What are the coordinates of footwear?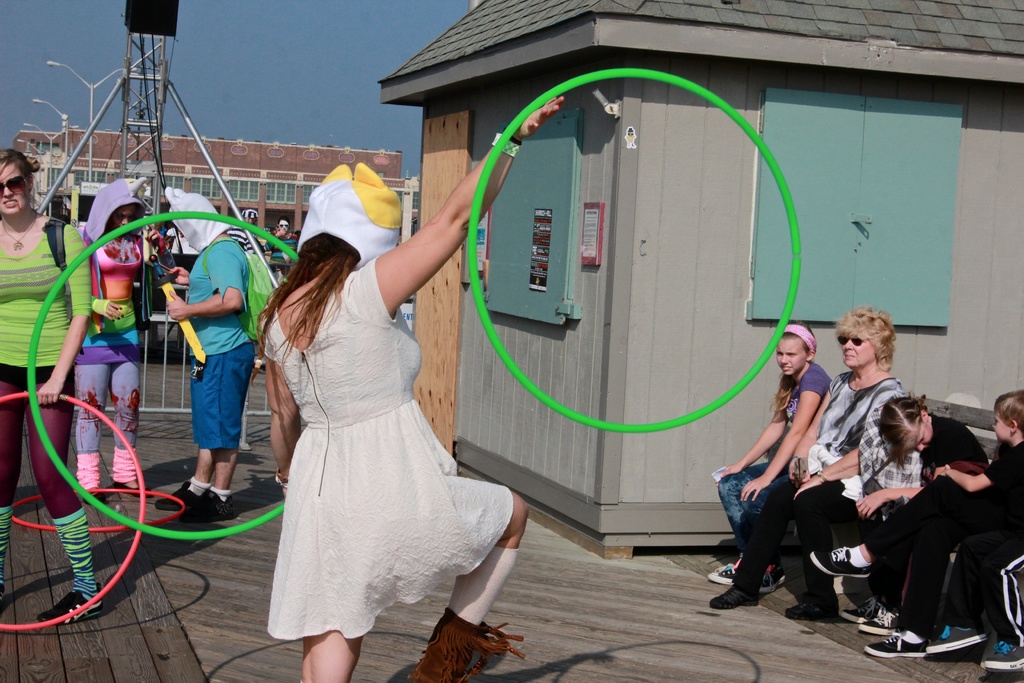
38:584:103:623.
